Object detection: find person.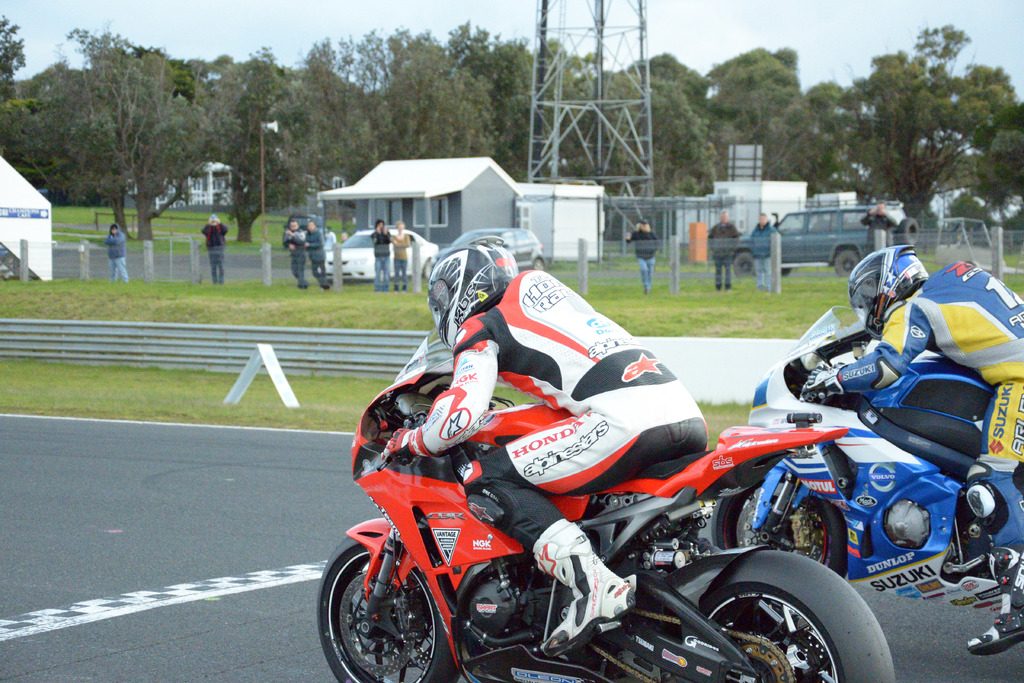
281, 220, 310, 291.
